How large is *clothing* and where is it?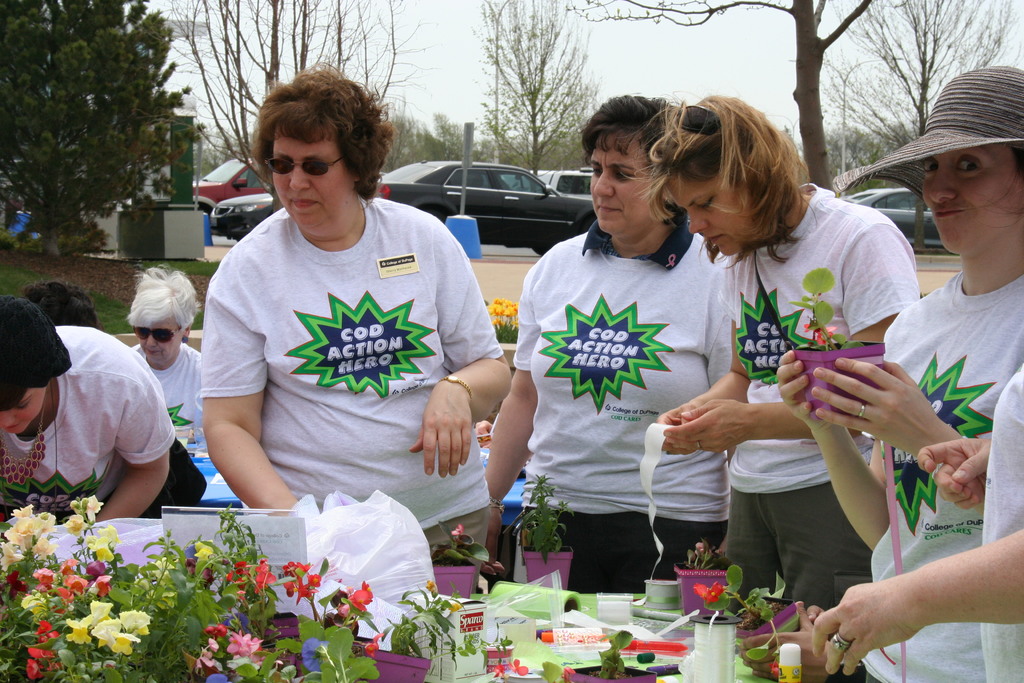
Bounding box: [x1=842, y1=293, x2=1023, y2=642].
